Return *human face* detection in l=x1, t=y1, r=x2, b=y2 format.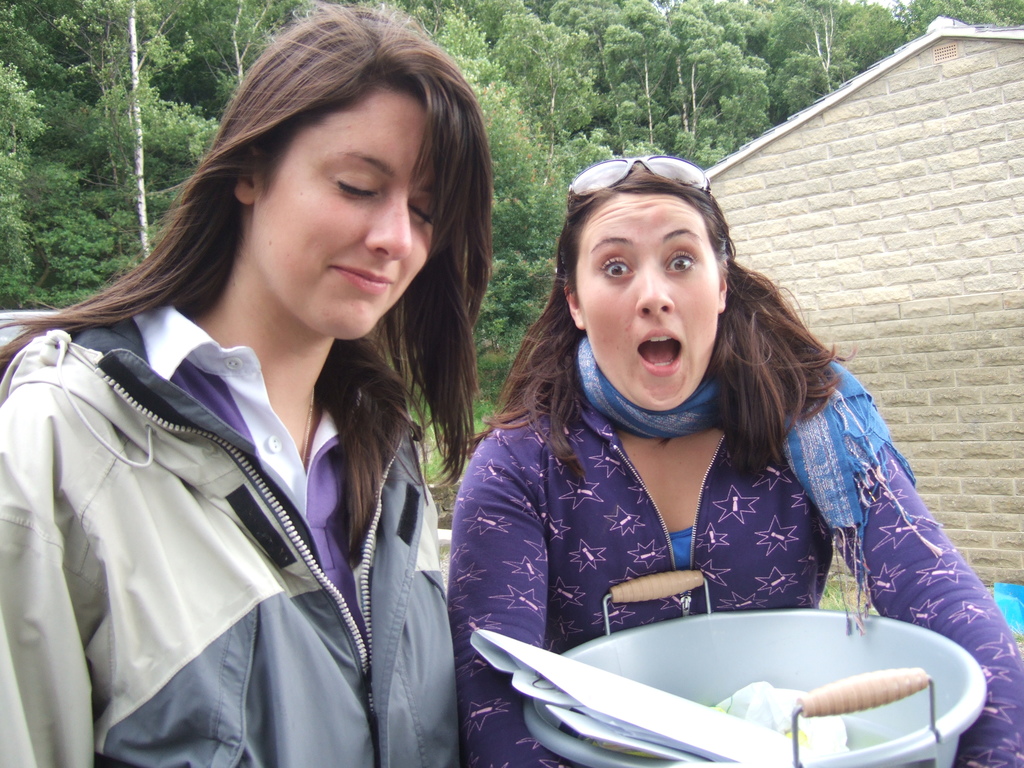
l=571, t=191, r=720, b=410.
